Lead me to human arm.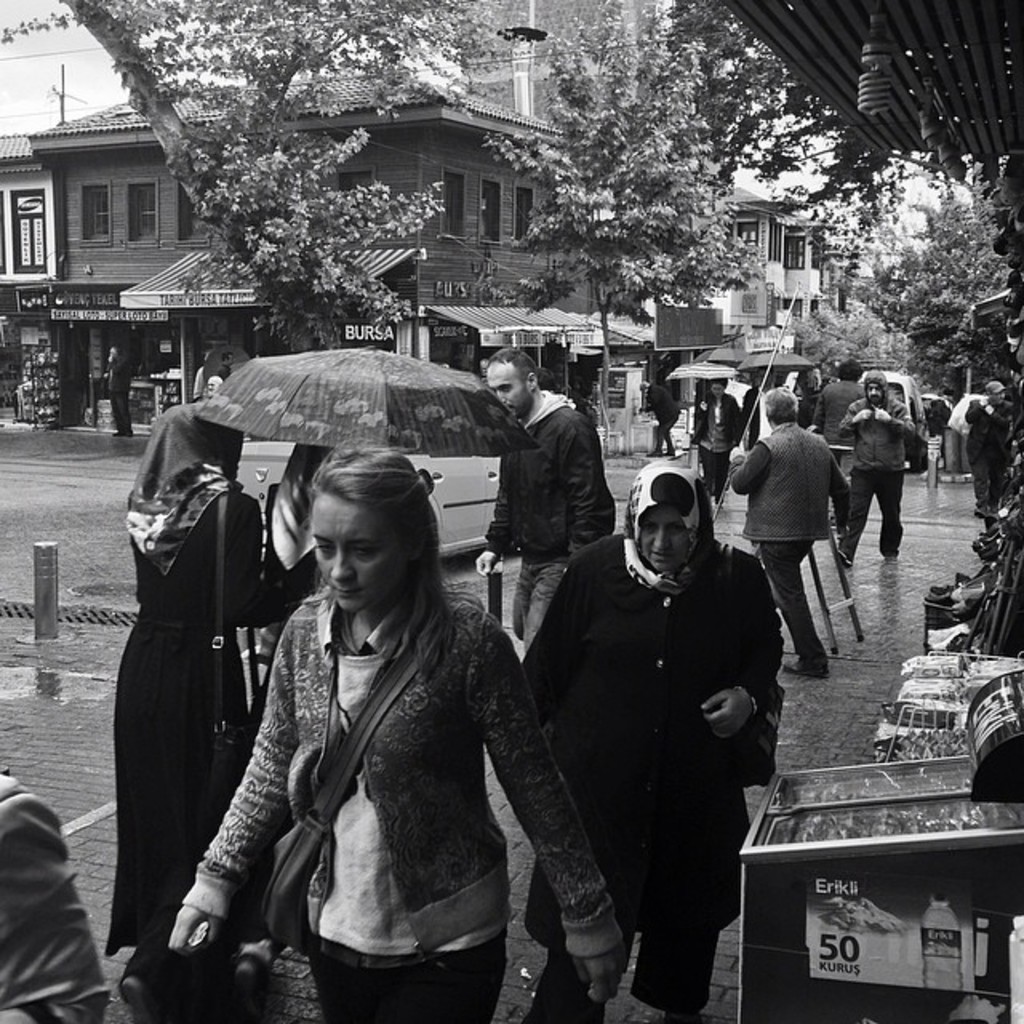
Lead to <box>2,802,110,1022</box>.
